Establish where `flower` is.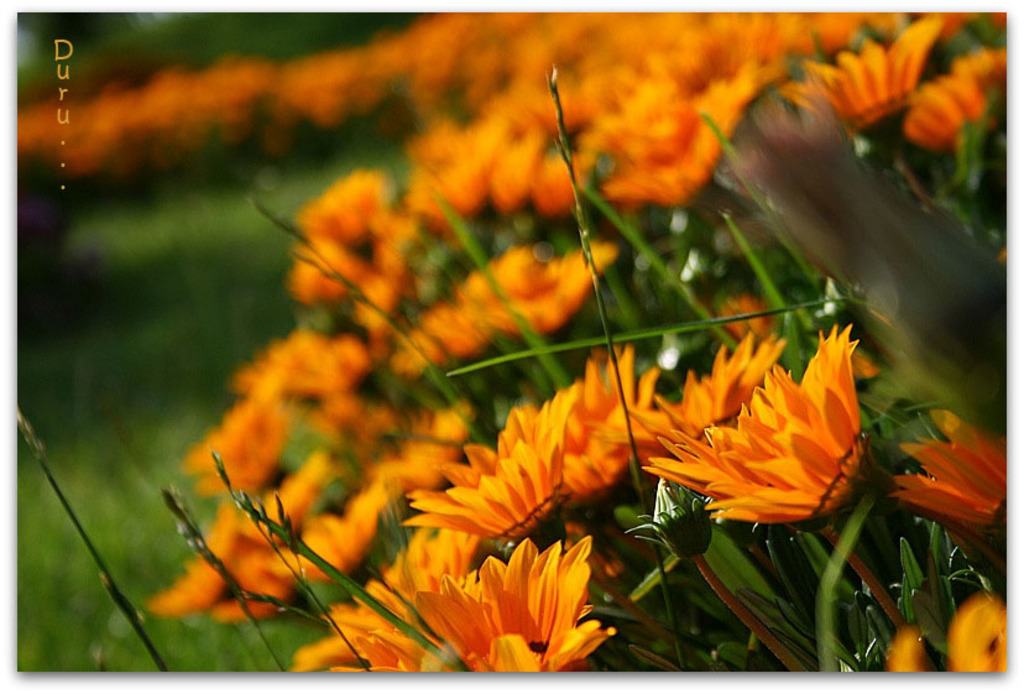
Established at <box>458,250,601,318</box>.
